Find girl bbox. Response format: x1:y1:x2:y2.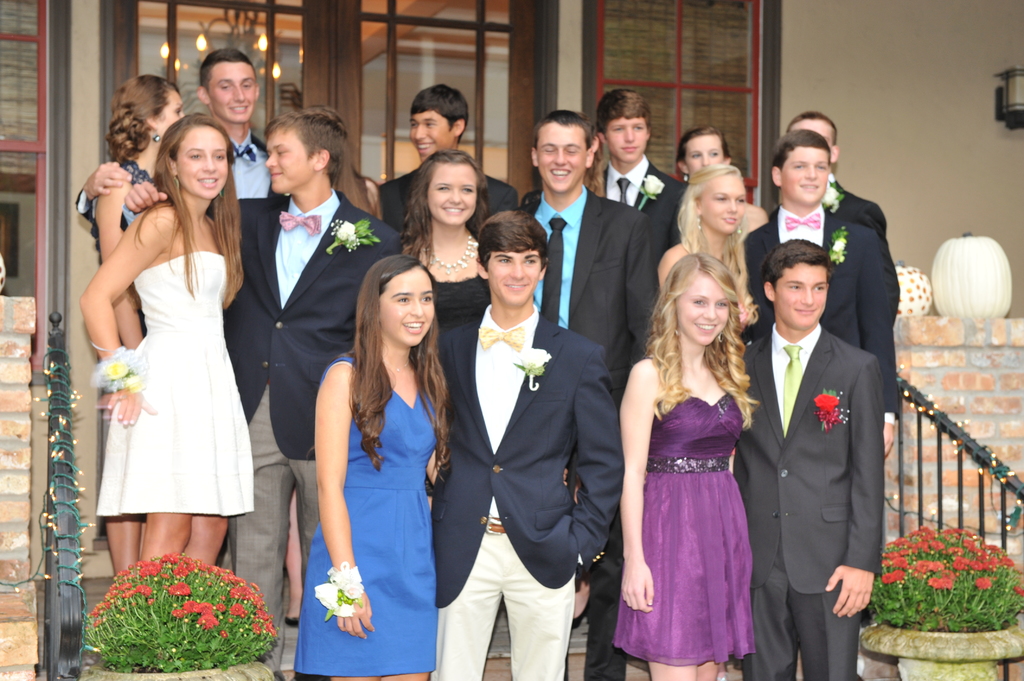
675:127:737:179.
